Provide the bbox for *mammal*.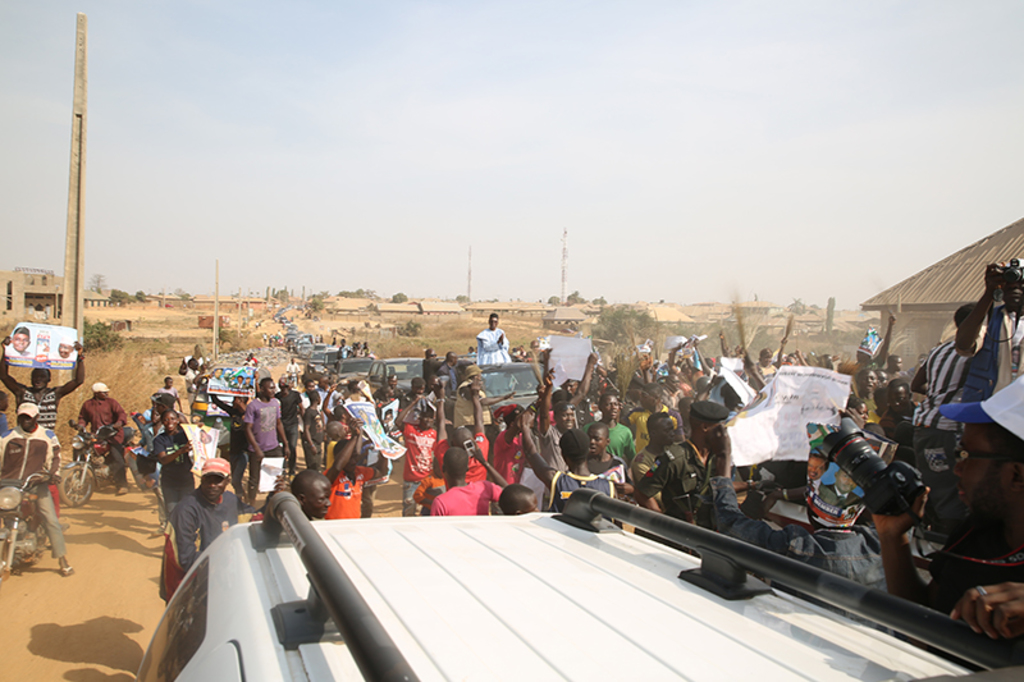
bbox(582, 392, 640, 462).
